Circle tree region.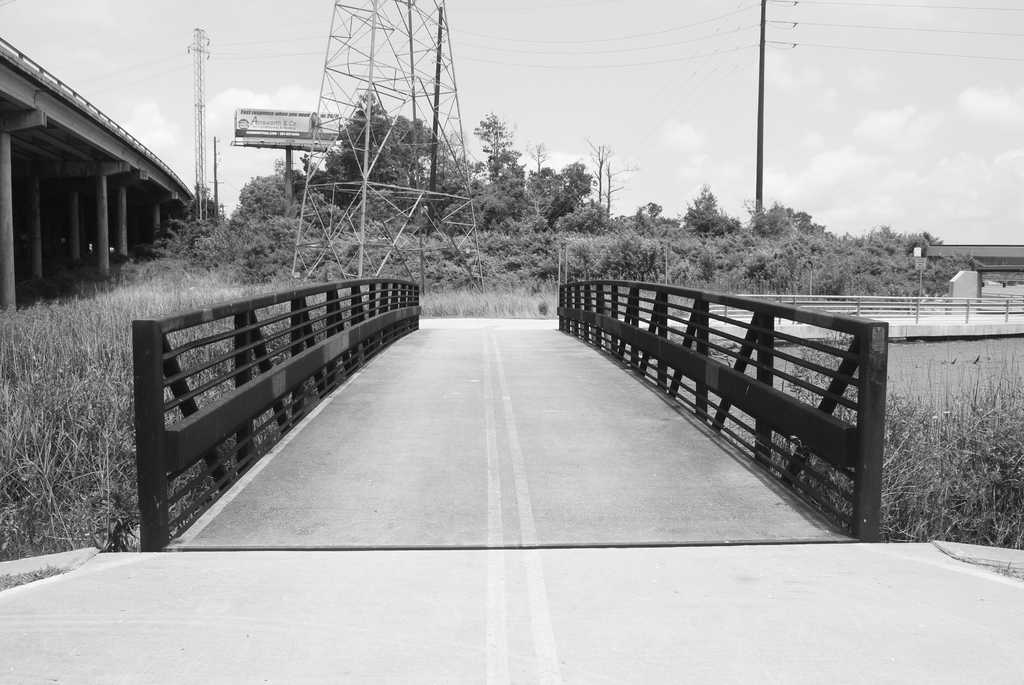
Region: [left=541, top=152, right=597, bottom=227].
